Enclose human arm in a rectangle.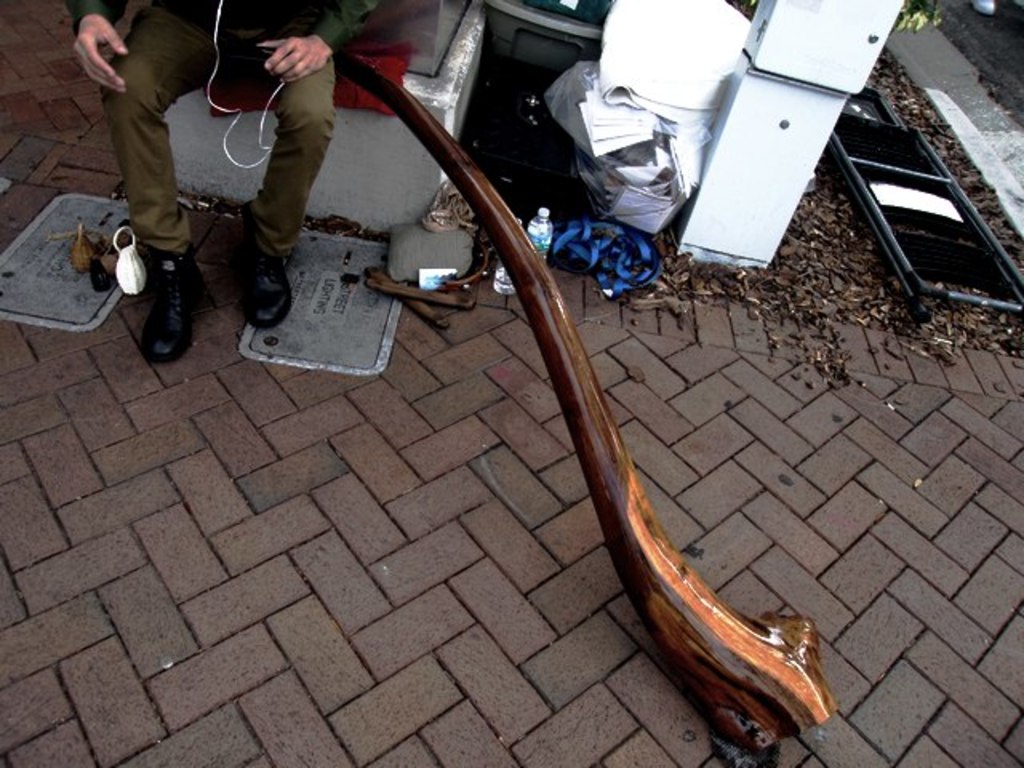
256,0,381,83.
